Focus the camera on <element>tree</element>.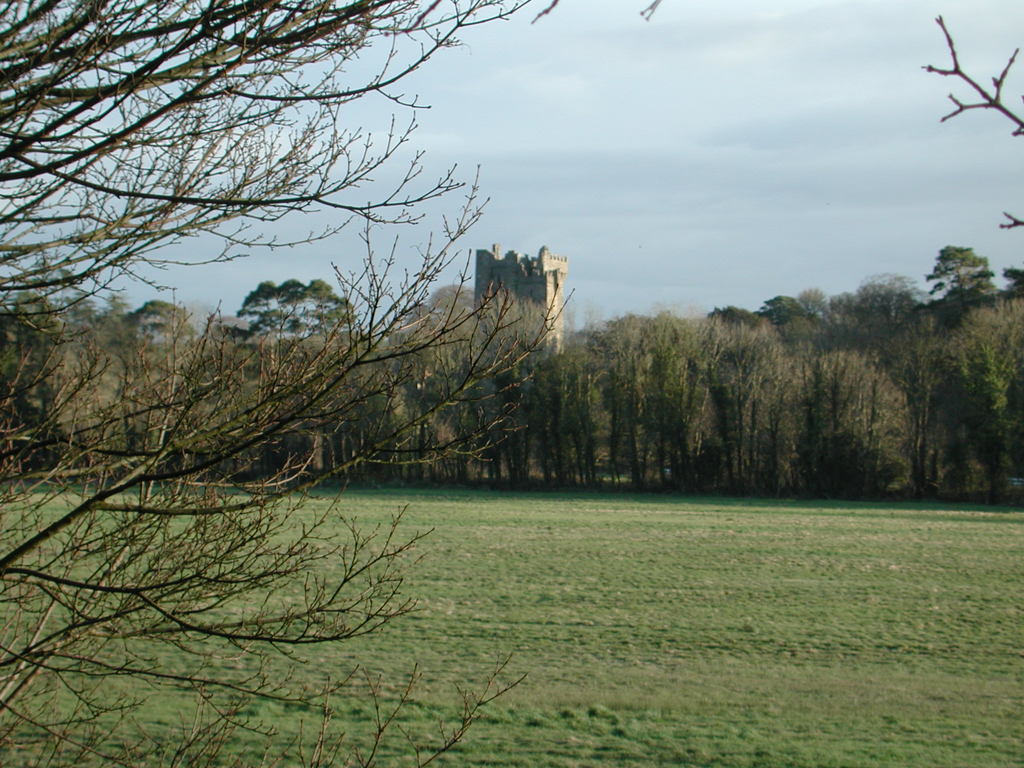
Focus region: l=230, t=272, r=356, b=340.
